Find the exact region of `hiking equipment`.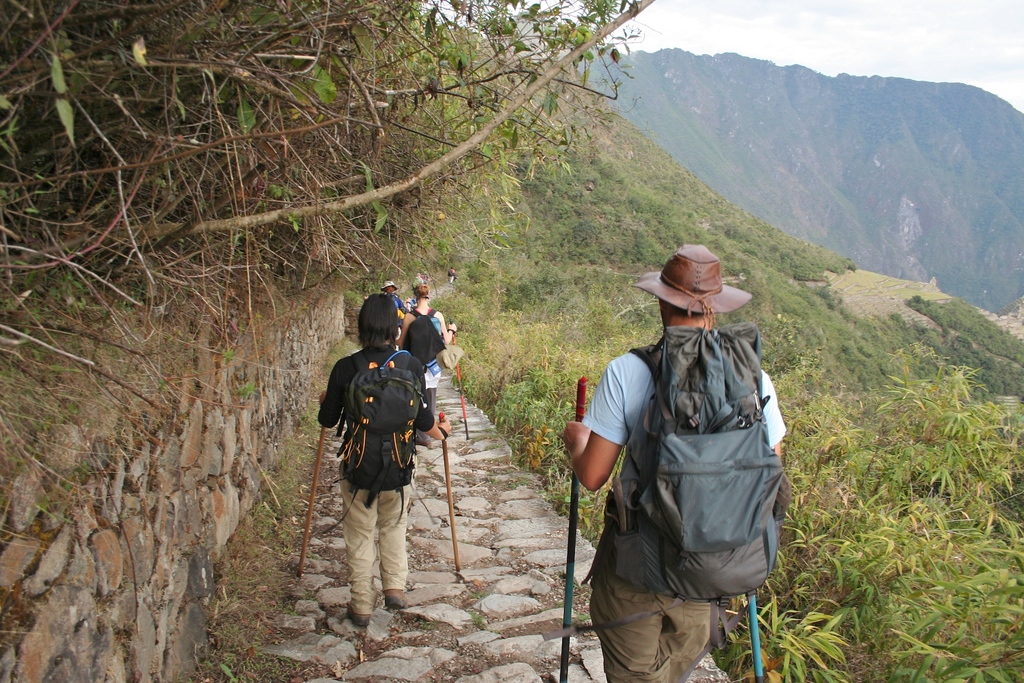
Exact region: (405, 308, 446, 372).
